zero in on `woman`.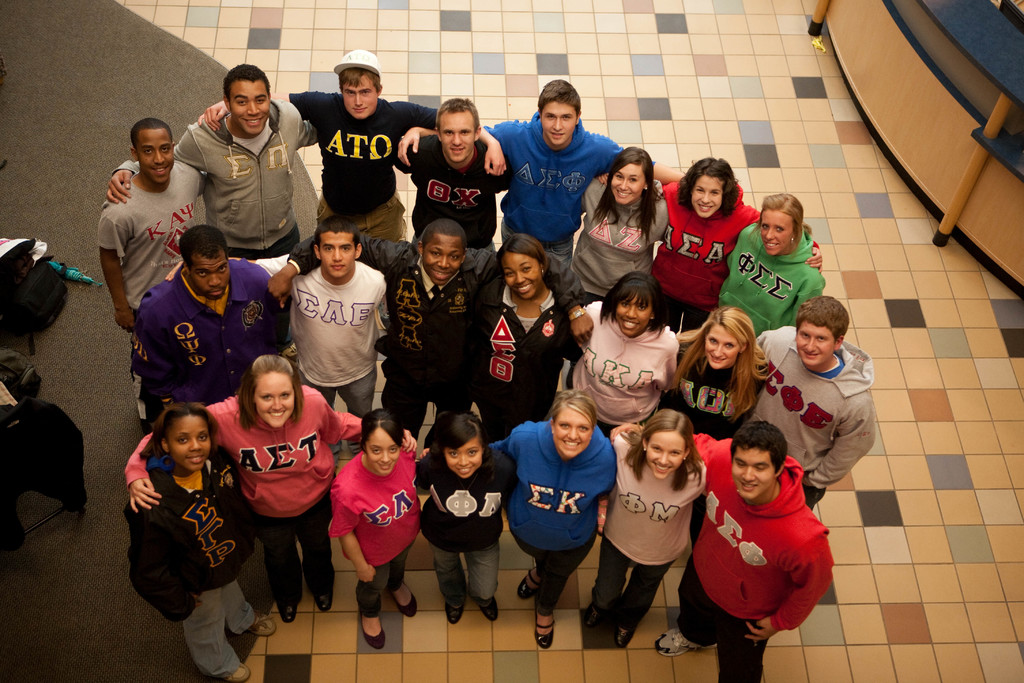
Zeroed in: l=475, t=235, r=580, b=447.
